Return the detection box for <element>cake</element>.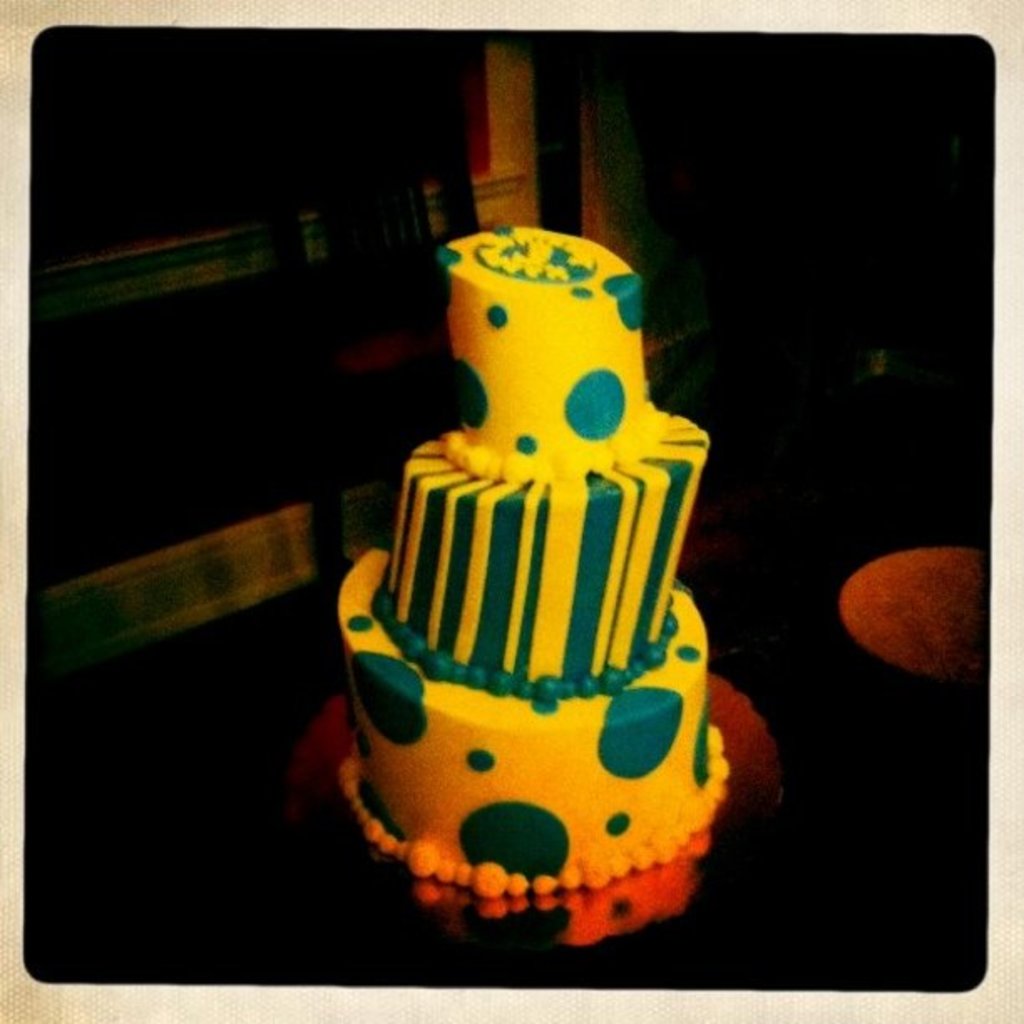
(331, 218, 726, 952).
